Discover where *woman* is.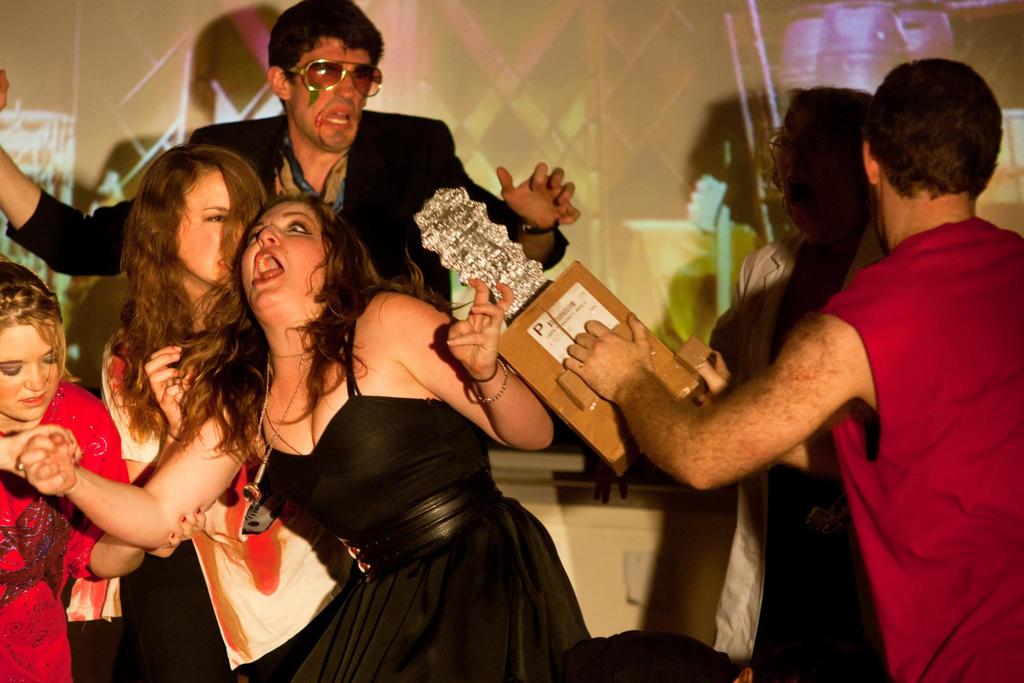
Discovered at (19,190,593,682).
